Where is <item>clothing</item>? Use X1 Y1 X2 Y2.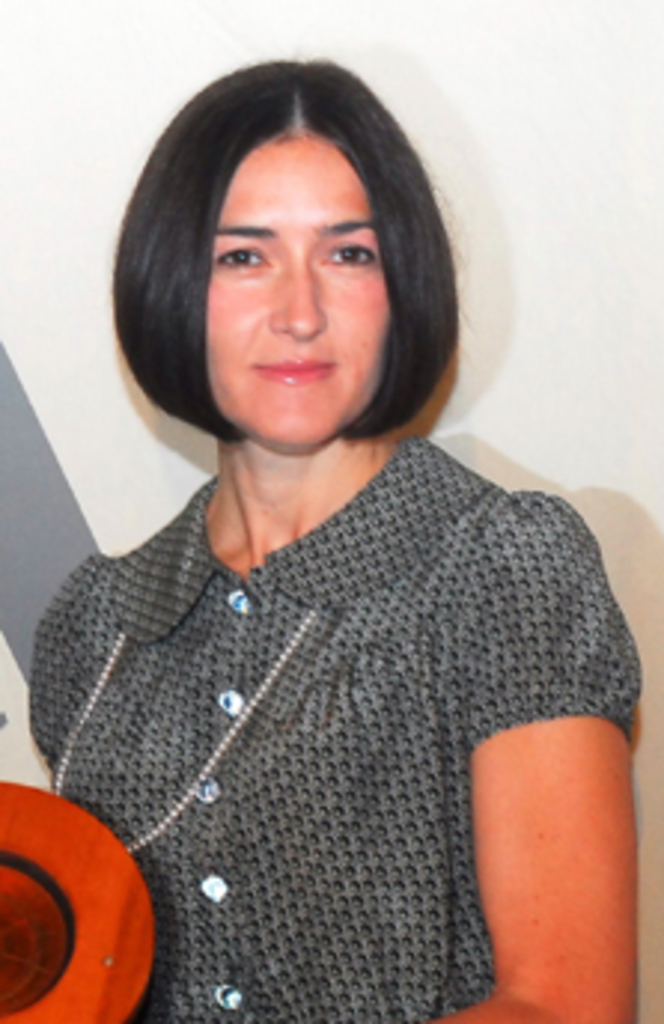
21 441 661 1021.
